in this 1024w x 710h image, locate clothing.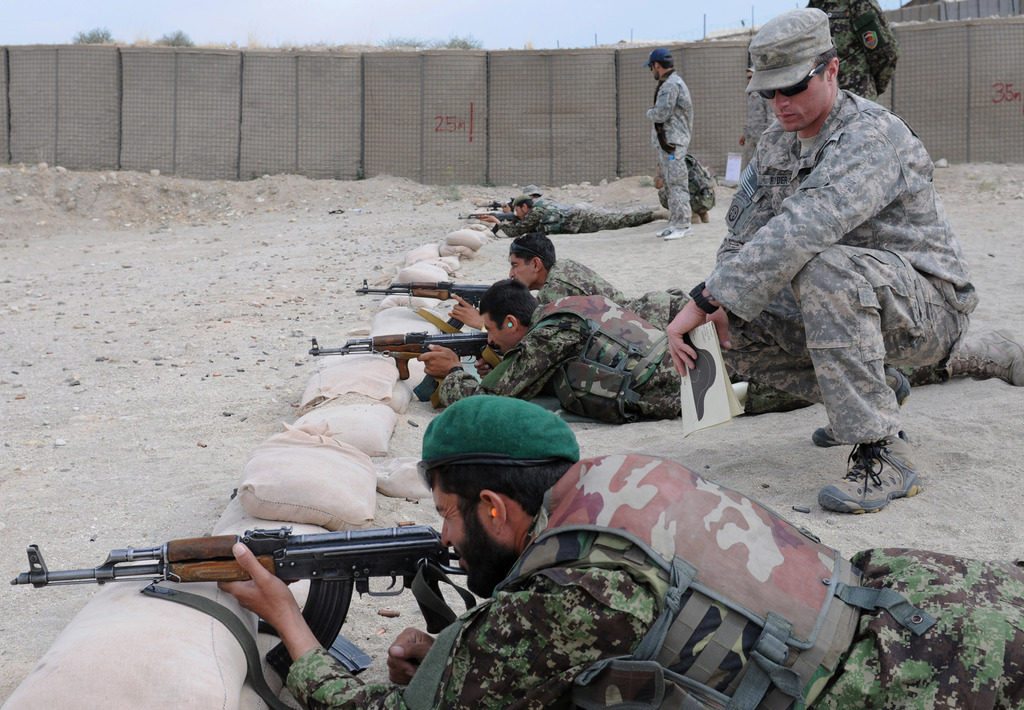
Bounding box: pyautogui.locateOnScreen(693, 103, 968, 457).
